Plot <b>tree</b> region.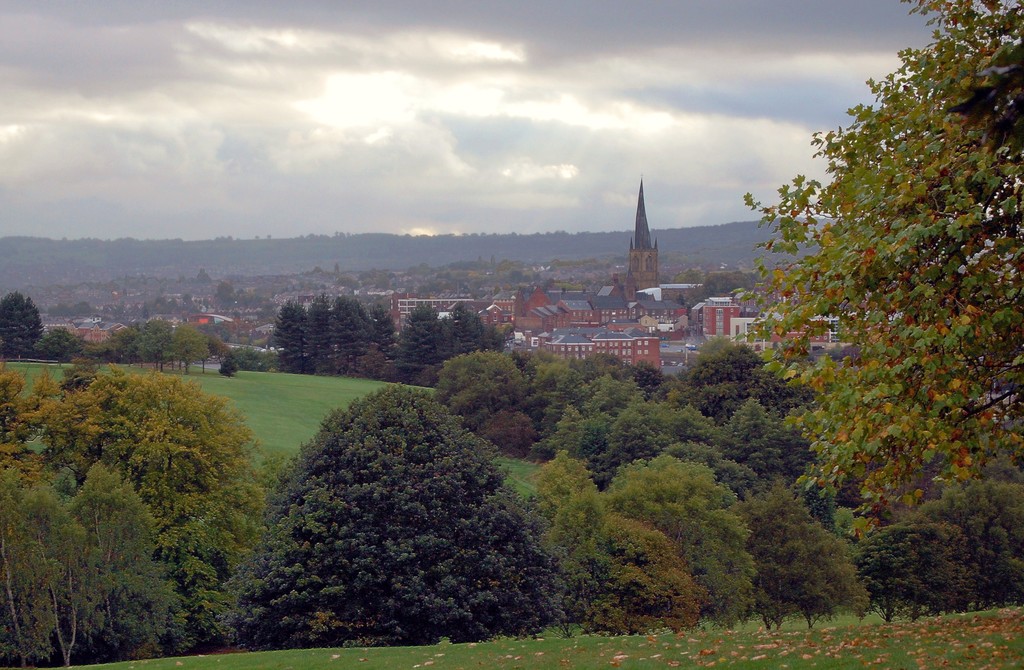
Plotted at box(103, 315, 237, 374).
